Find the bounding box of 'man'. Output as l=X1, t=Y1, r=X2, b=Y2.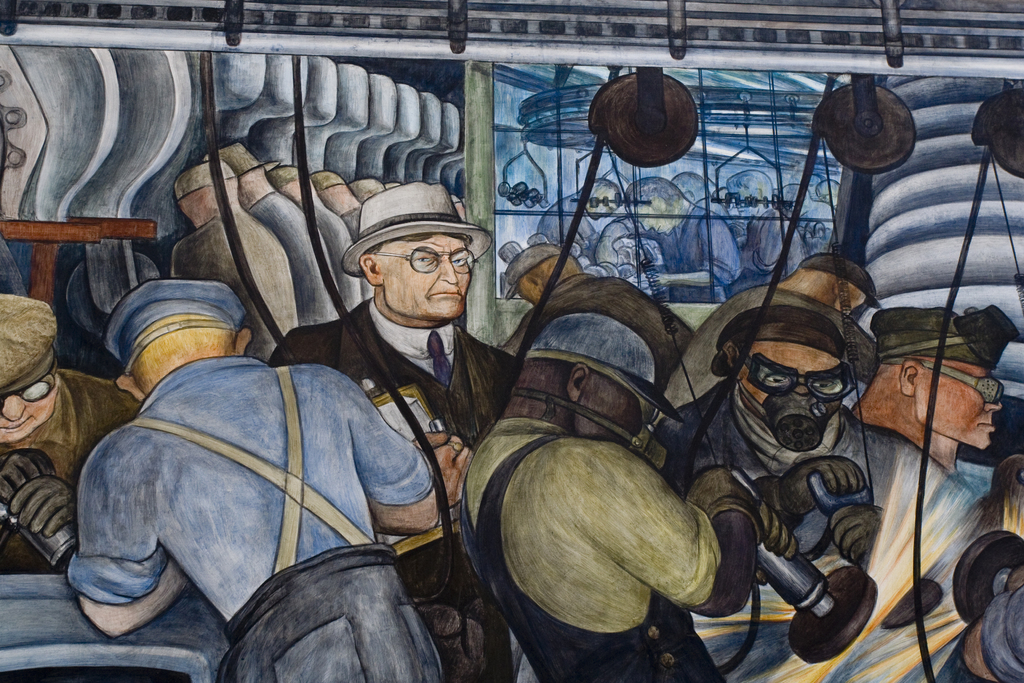
l=623, t=176, r=742, b=304.
